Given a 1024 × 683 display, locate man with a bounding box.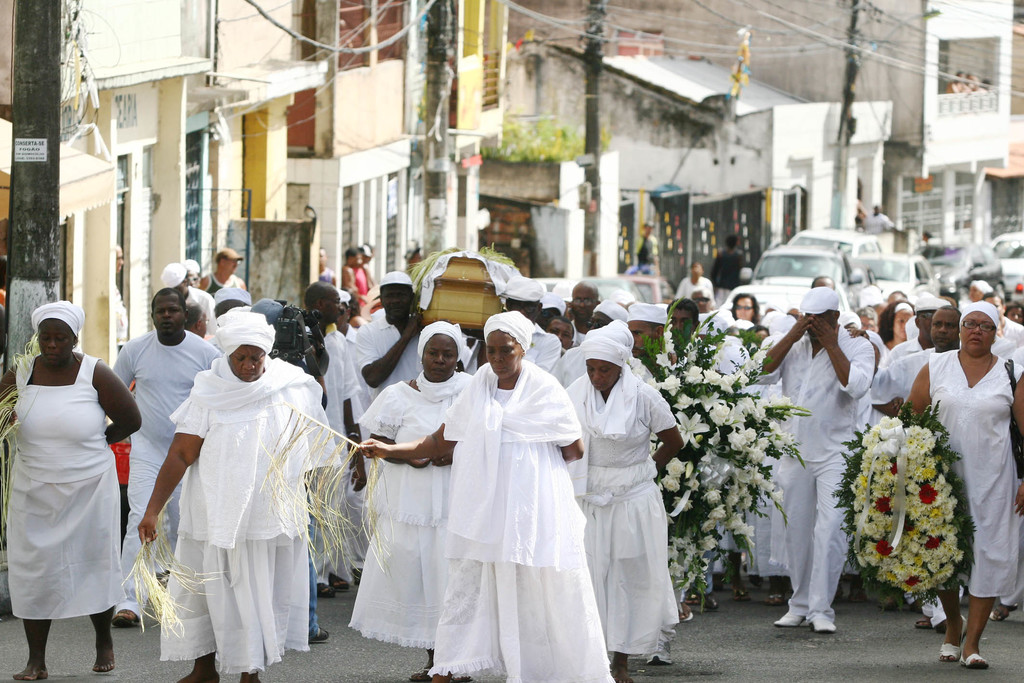
Located: box(980, 292, 1023, 348).
